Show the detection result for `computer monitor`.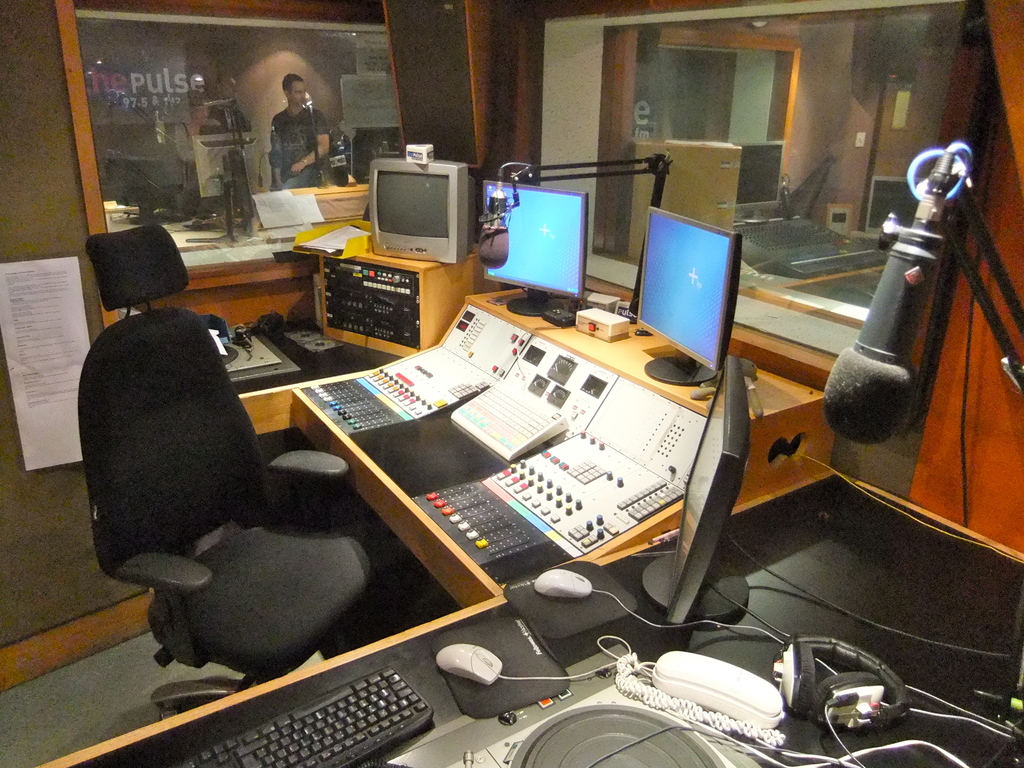
(659,344,772,625).
